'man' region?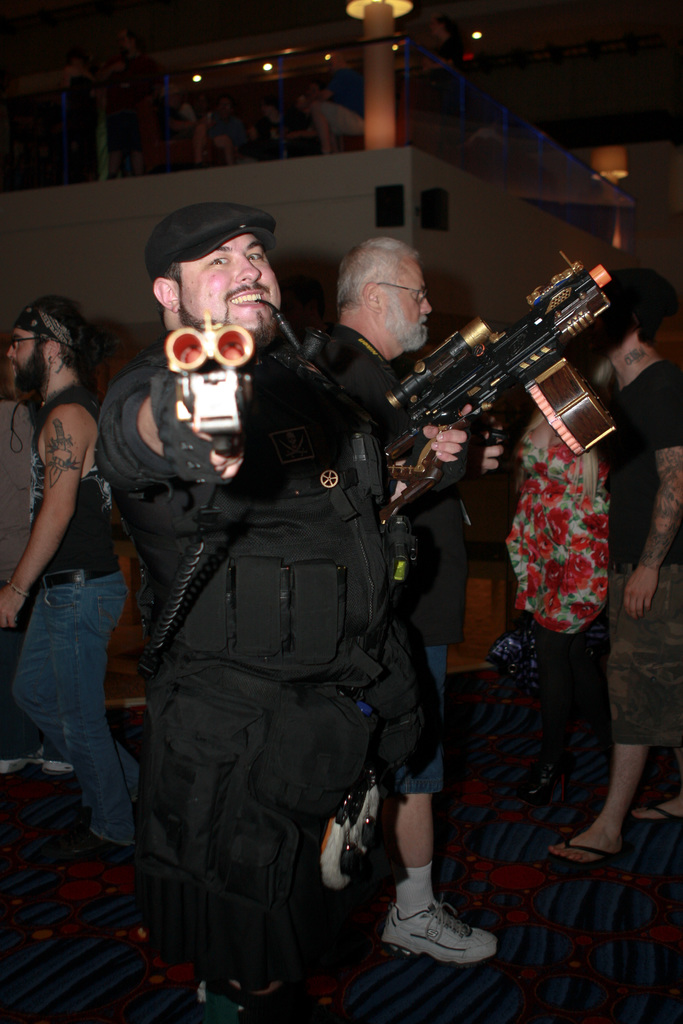
{"x1": 97, "y1": 204, "x2": 411, "y2": 1012}
